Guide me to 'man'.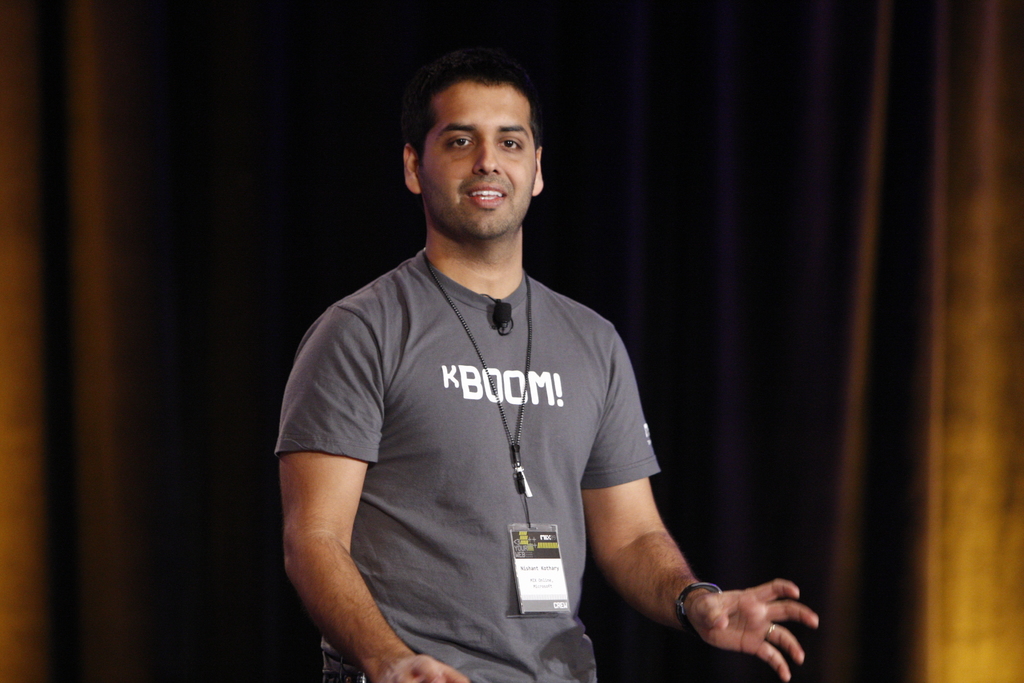
Guidance: (left=289, top=33, right=732, bottom=682).
